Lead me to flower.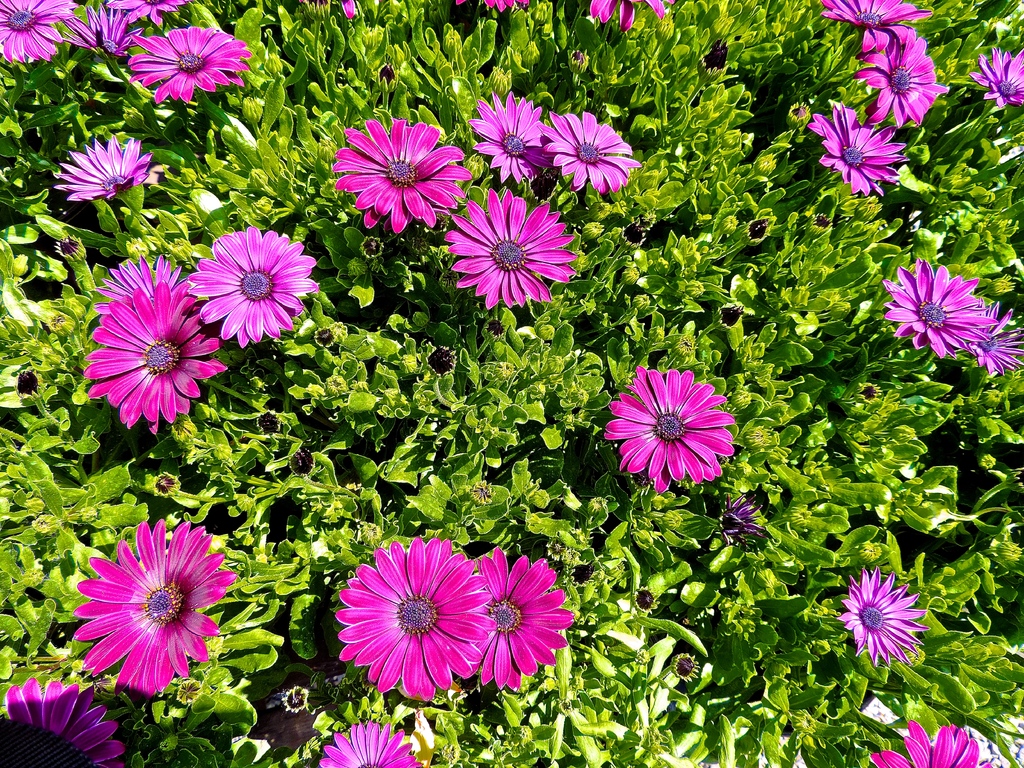
Lead to detection(308, 724, 422, 767).
